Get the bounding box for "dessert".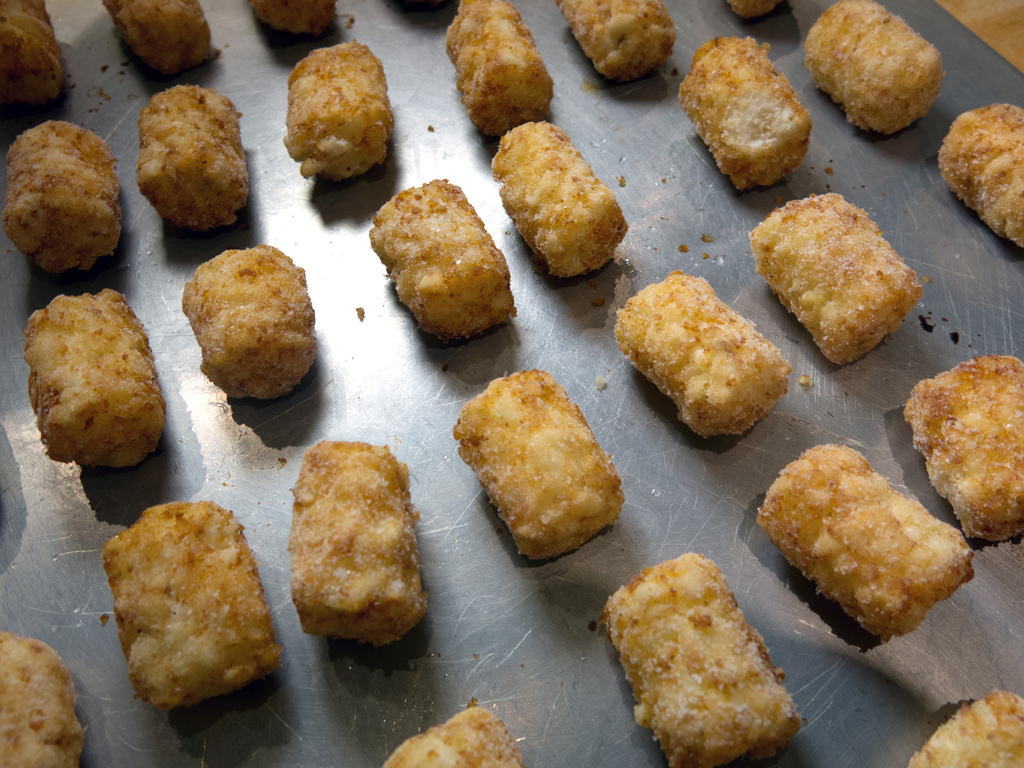
l=450, t=371, r=619, b=558.
